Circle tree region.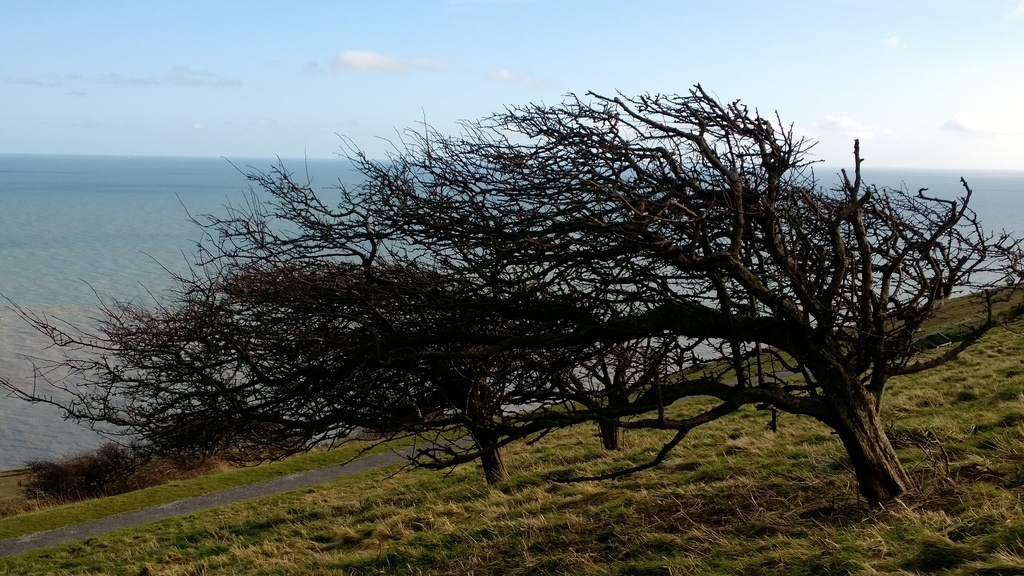
Region: left=92, top=259, right=655, bottom=495.
